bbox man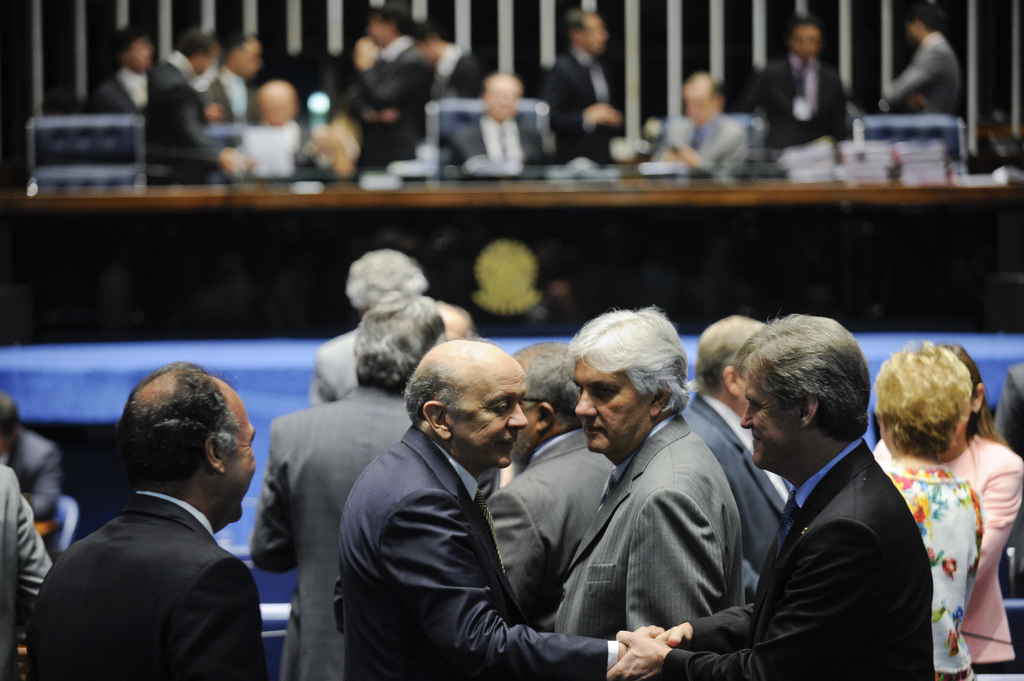
select_region(148, 19, 254, 181)
